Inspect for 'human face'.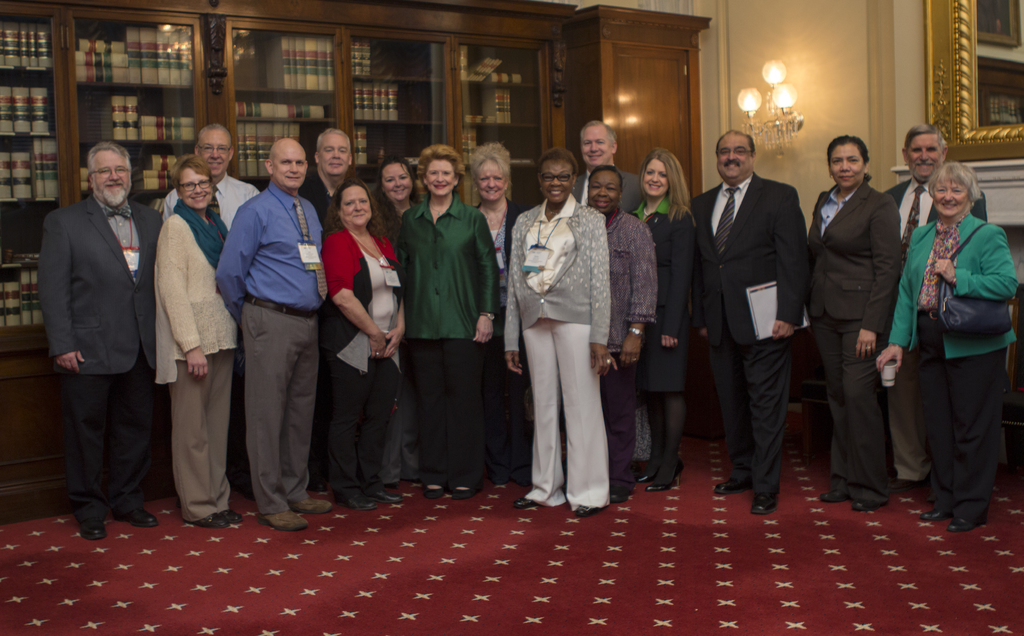
Inspection: [x1=339, y1=181, x2=371, y2=229].
